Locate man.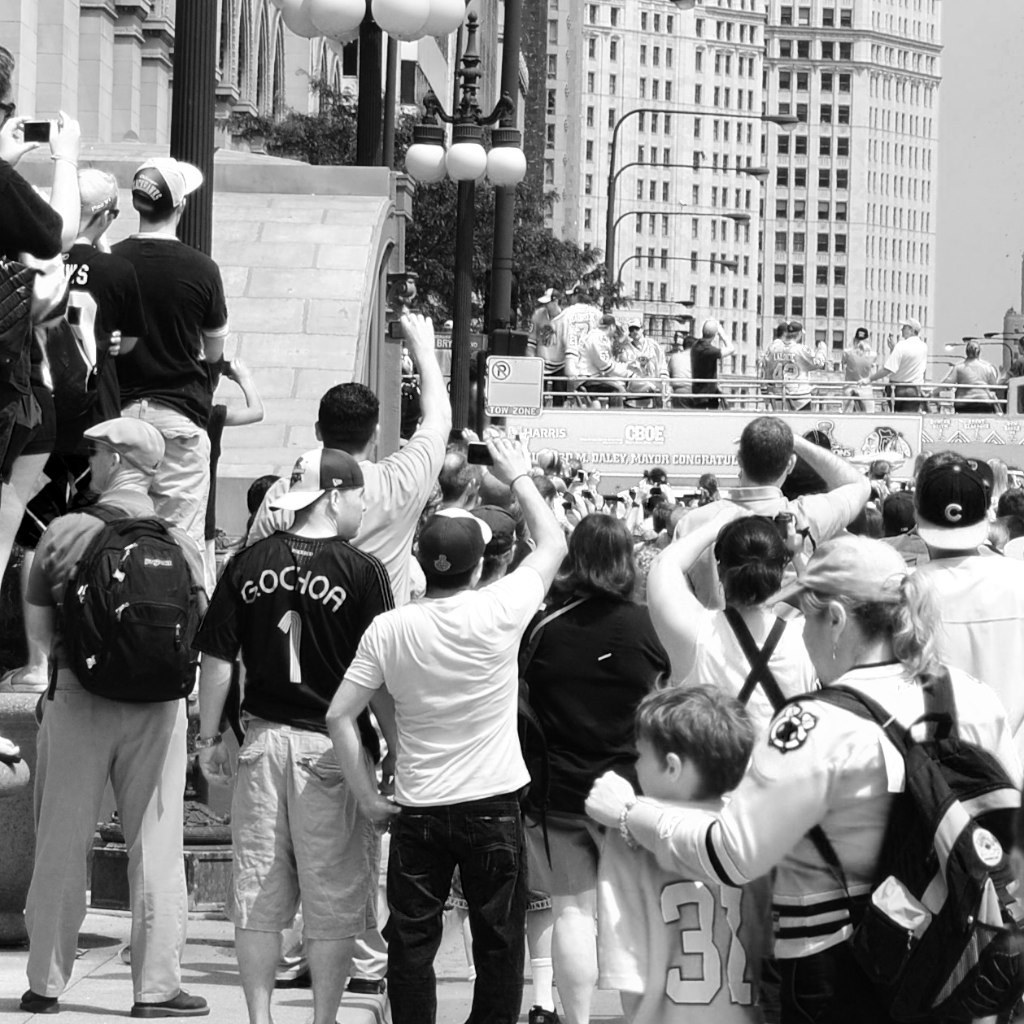
Bounding box: rect(576, 310, 631, 402).
